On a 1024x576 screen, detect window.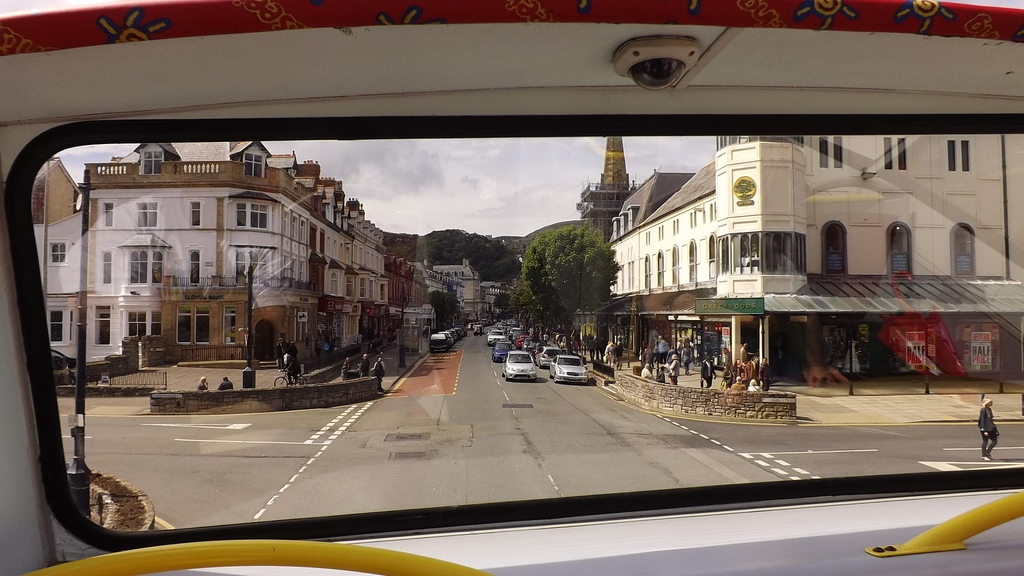
region(234, 200, 271, 232).
